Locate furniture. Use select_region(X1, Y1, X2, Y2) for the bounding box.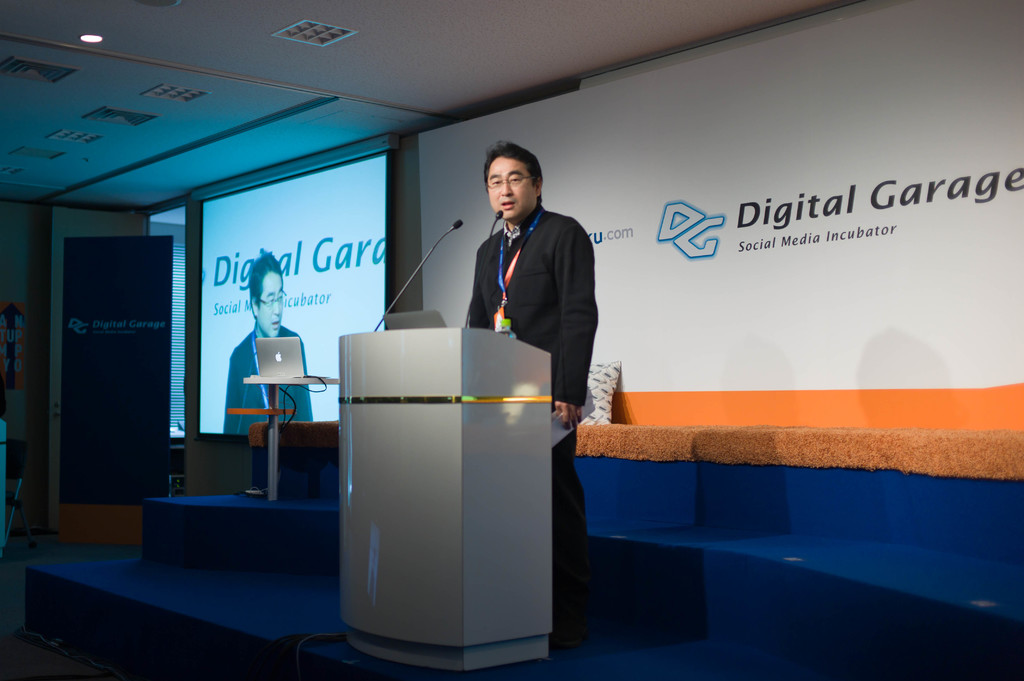
select_region(245, 374, 335, 502).
